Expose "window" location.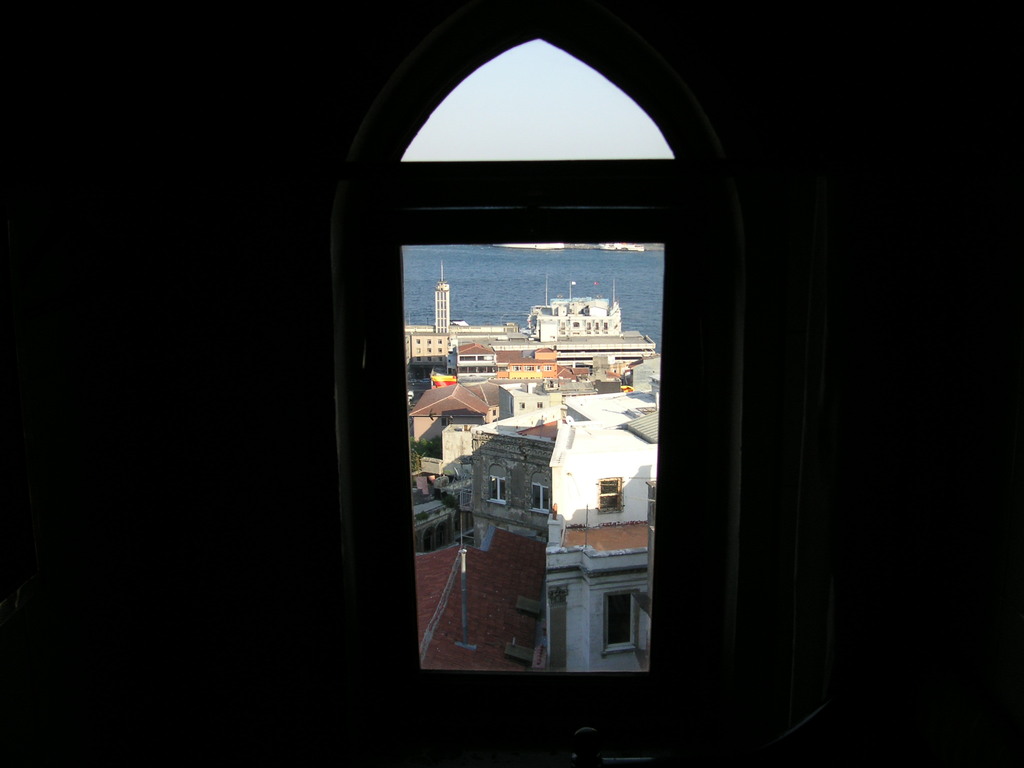
Exposed at 426:355:431:364.
